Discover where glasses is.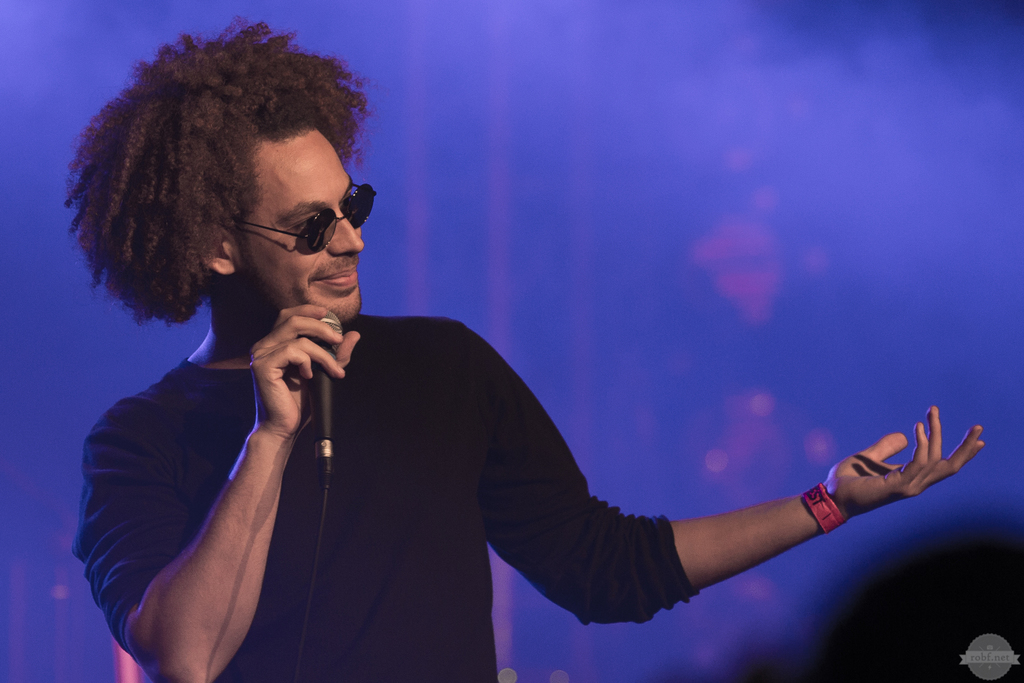
Discovered at box=[232, 181, 369, 244].
